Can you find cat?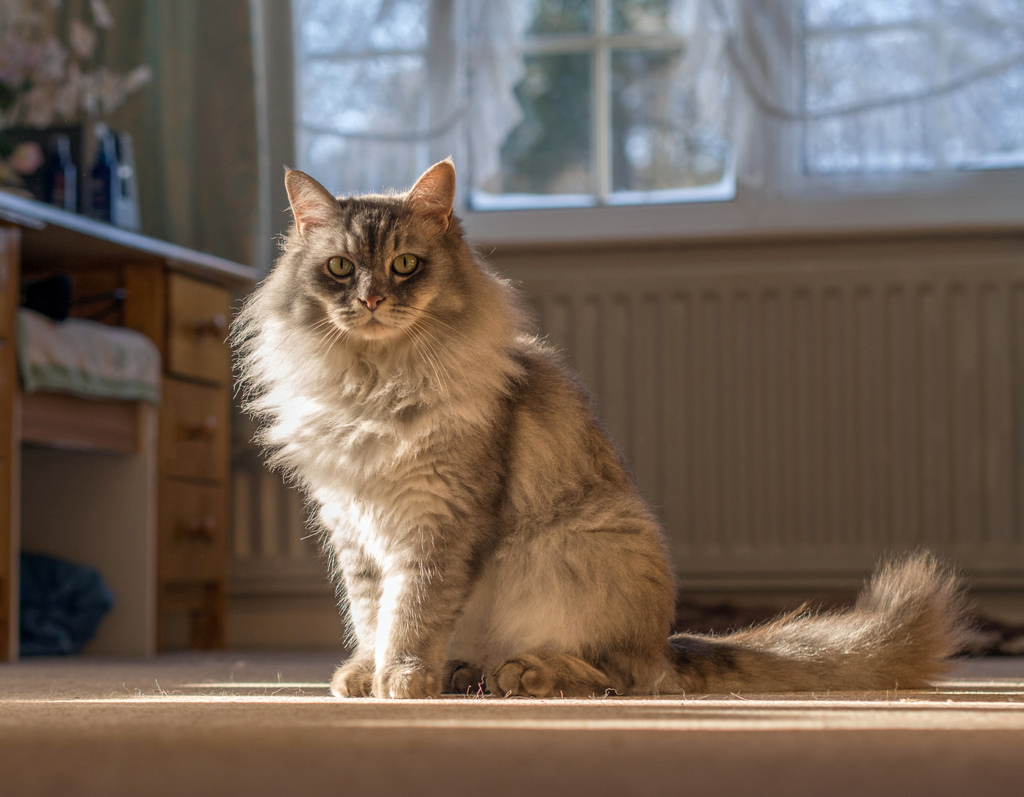
Yes, bounding box: (x1=220, y1=163, x2=980, y2=693).
